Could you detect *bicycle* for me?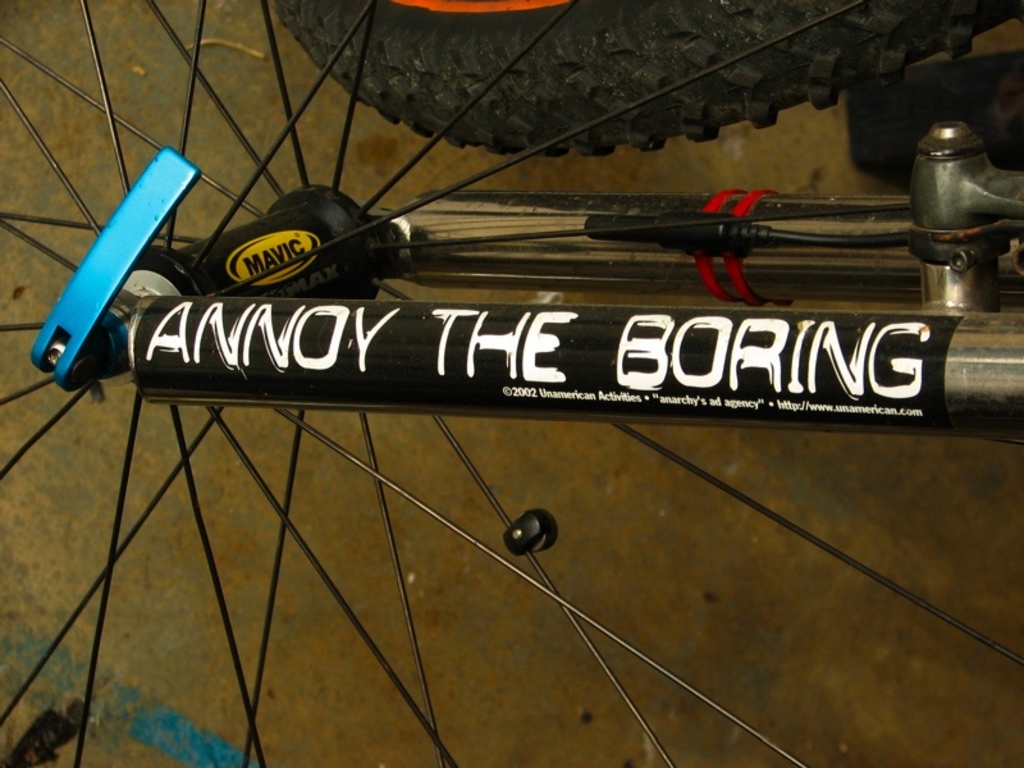
Detection result: x1=1, y1=0, x2=1023, y2=767.
